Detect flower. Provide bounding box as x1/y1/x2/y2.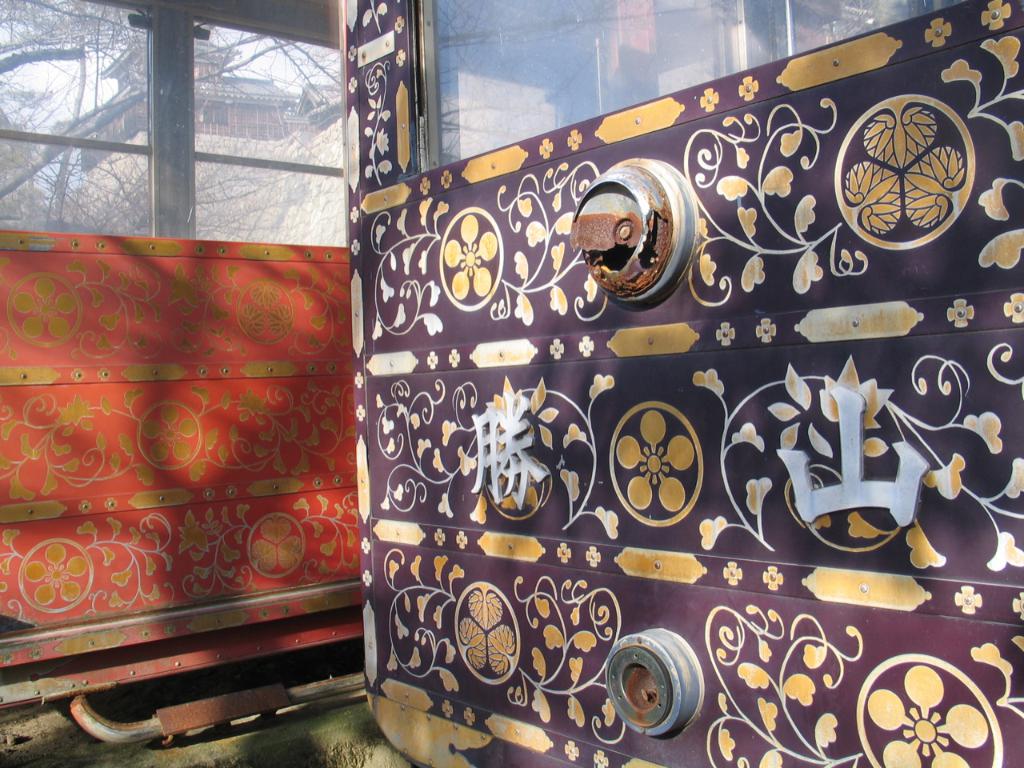
348/75/356/94.
